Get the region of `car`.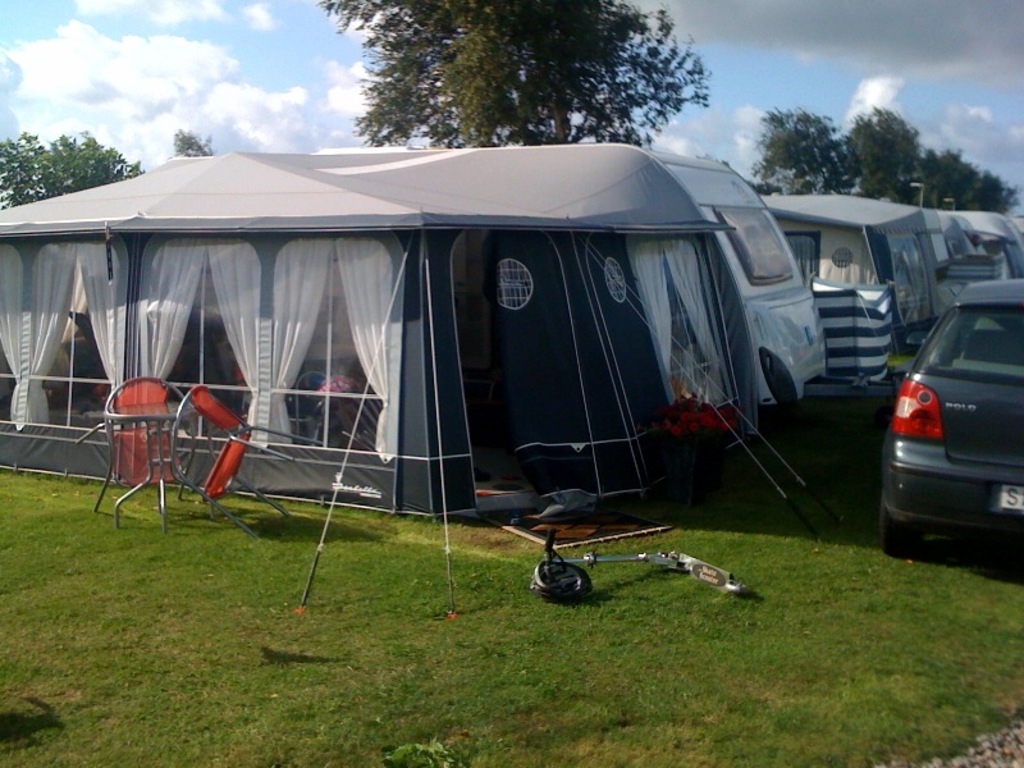
left=887, top=280, right=1023, bottom=559.
